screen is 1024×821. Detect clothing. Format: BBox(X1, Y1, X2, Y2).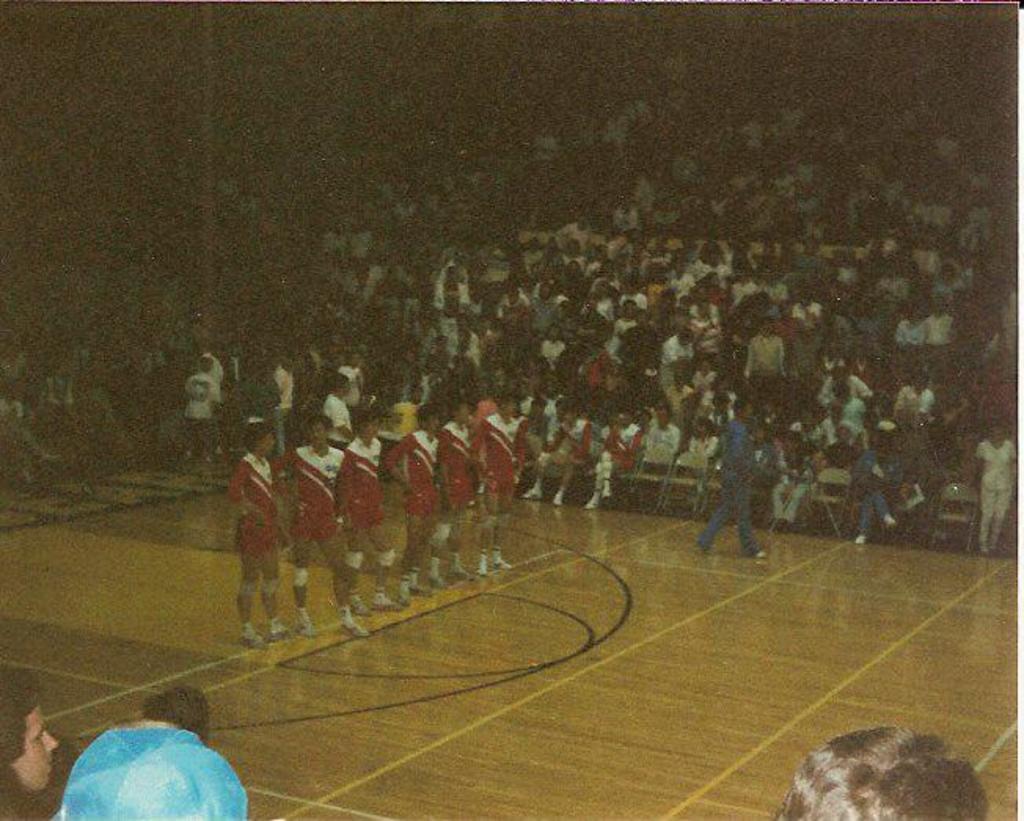
BBox(336, 430, 385, 518).
